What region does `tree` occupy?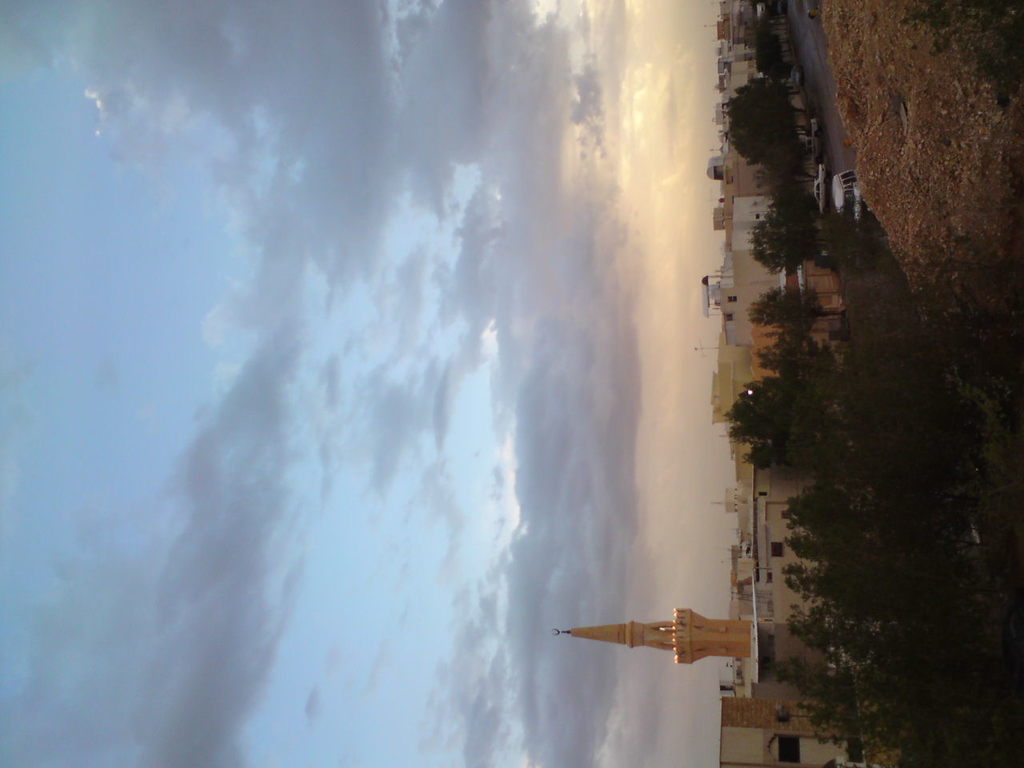
746/170/826/281.
